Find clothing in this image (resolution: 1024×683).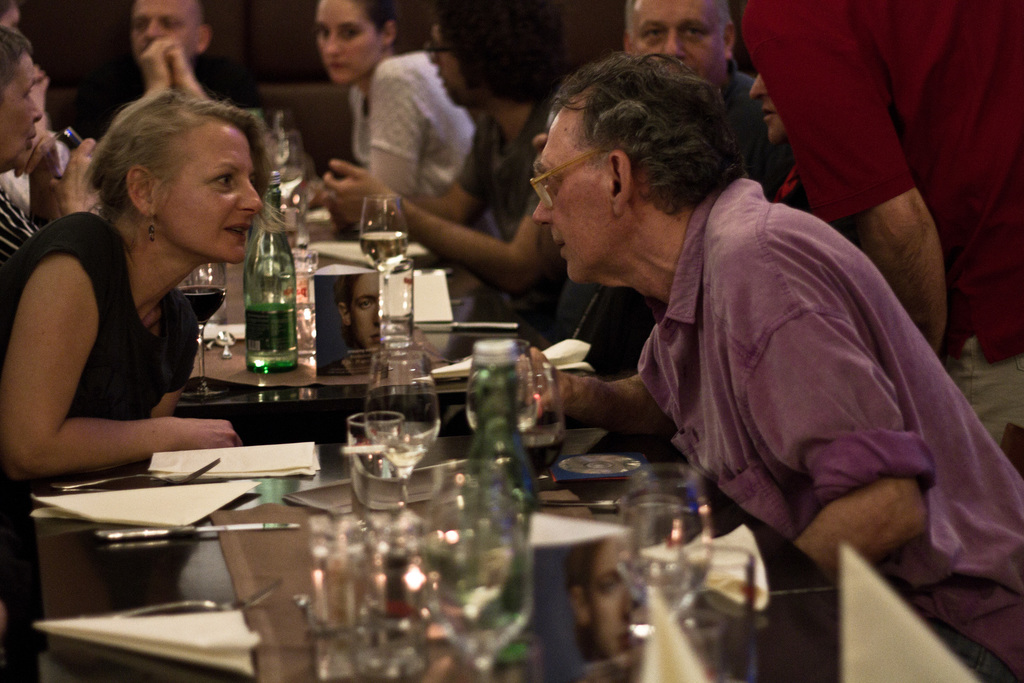
select_region(349, 55, 512, 273).
